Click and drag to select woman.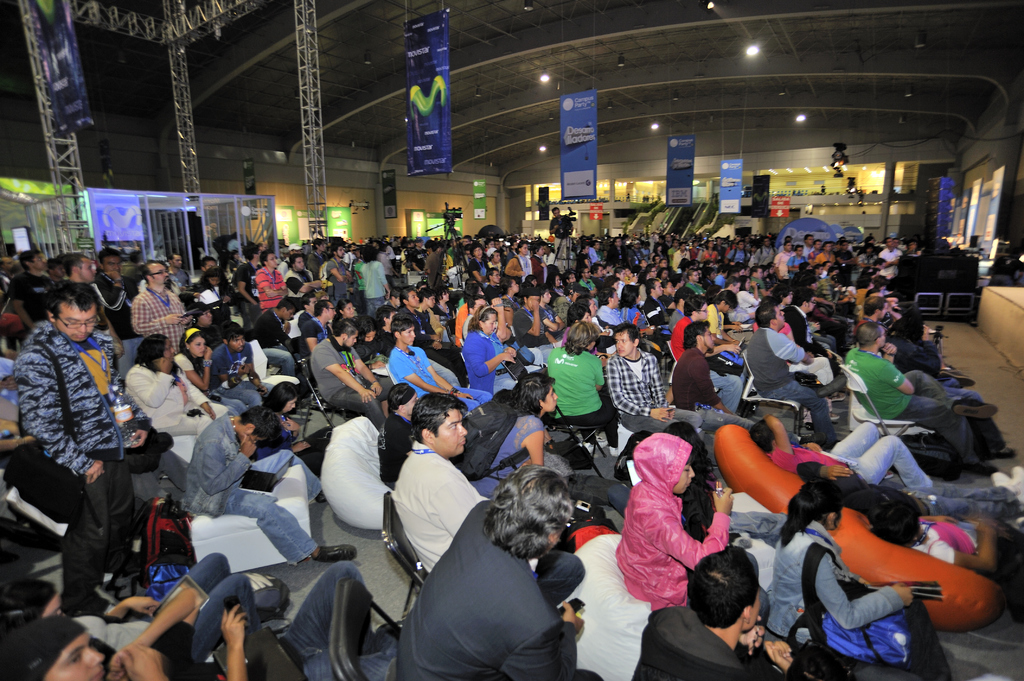
Selection: Rect(190, 264, 235, 328).
